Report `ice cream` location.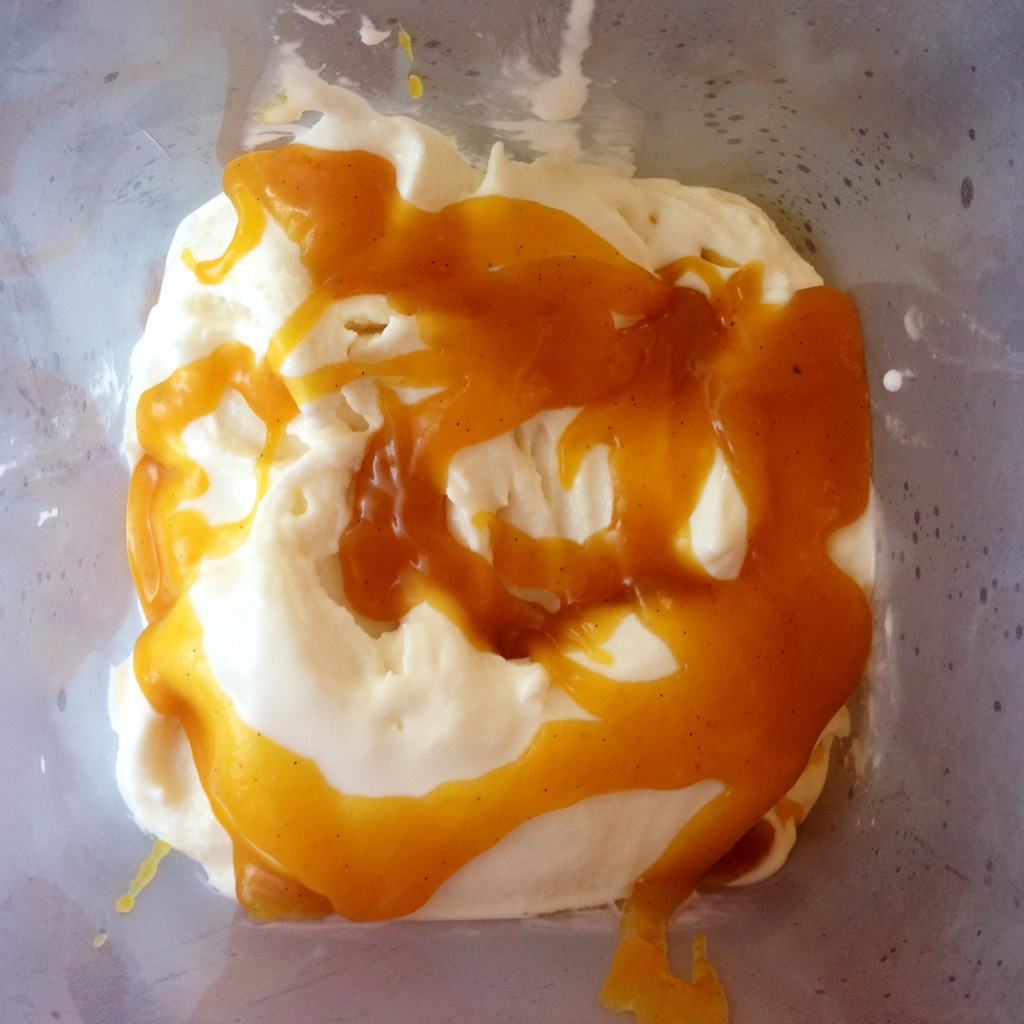
Report: (left=111, top=50, right=885, bottom=1023).
